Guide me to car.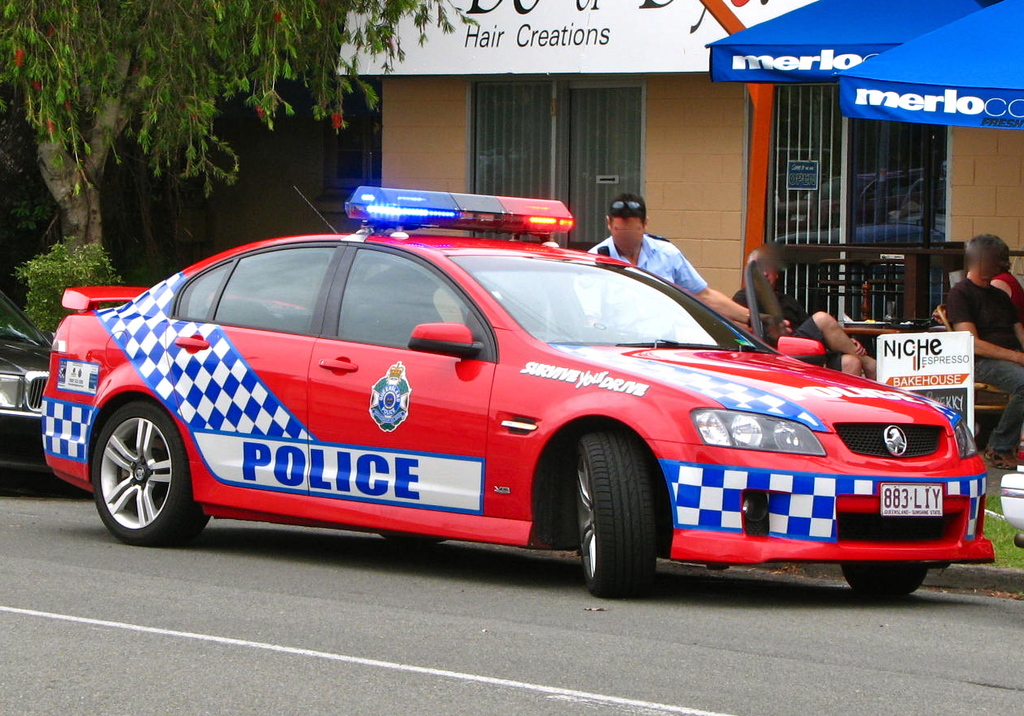
Guidance: BBox(996, 450, 1023, 546).
